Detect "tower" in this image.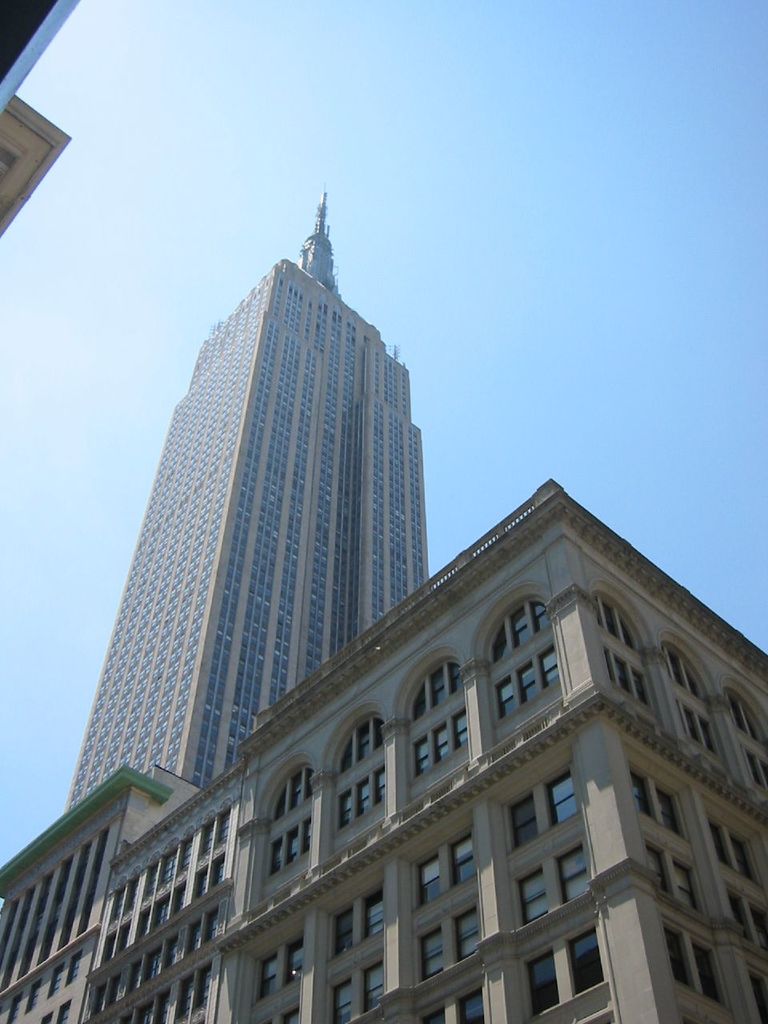
Detection: <region>39, 171, 709, 962</region>.
